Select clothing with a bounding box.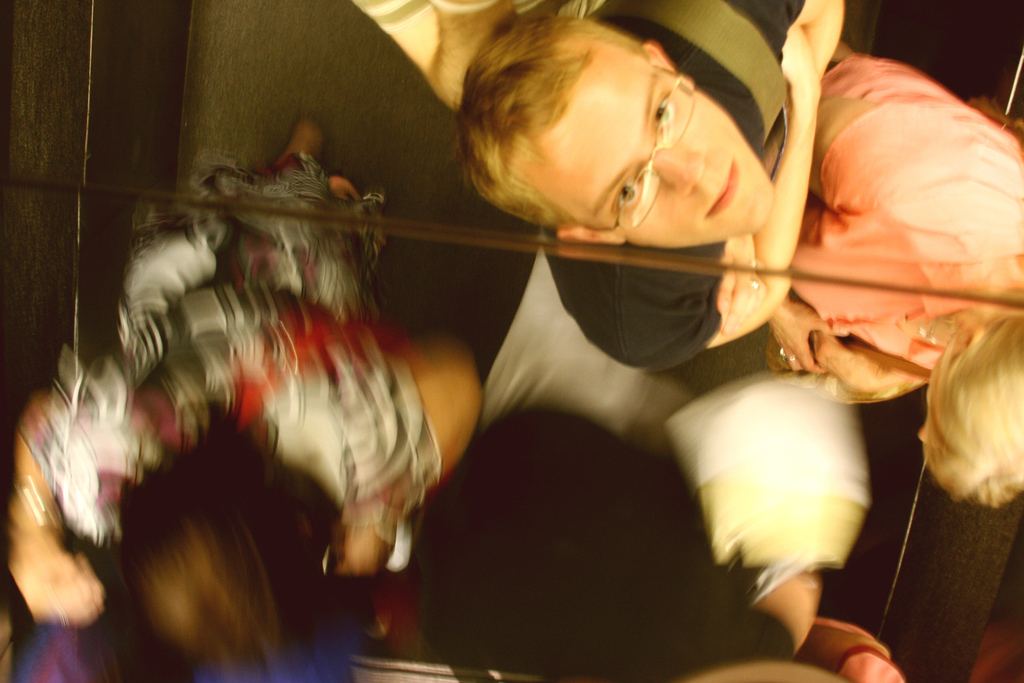
<box>743,26,1023,469</box>.
